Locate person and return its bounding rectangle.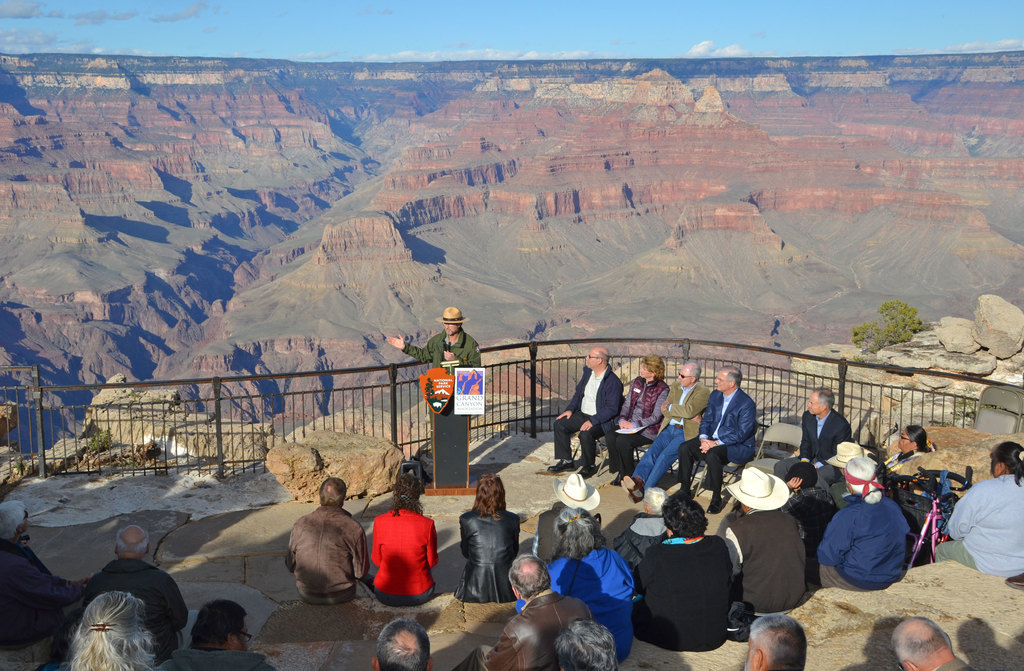
x1=451 y1=553 x2=591 y2=670.
